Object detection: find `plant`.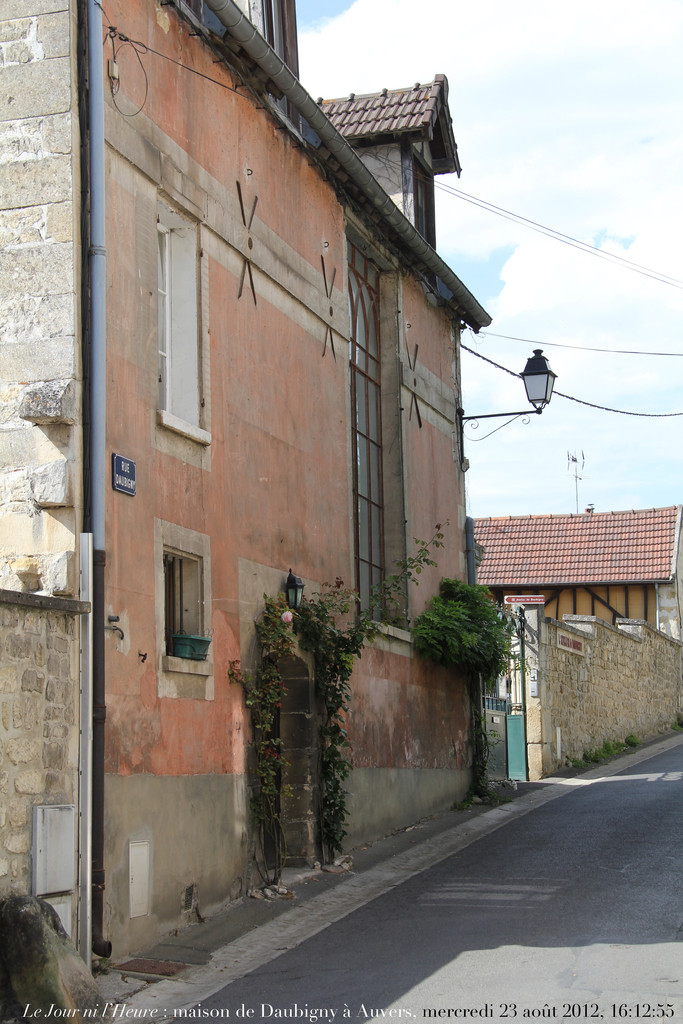
407, 575, 531, 808.
